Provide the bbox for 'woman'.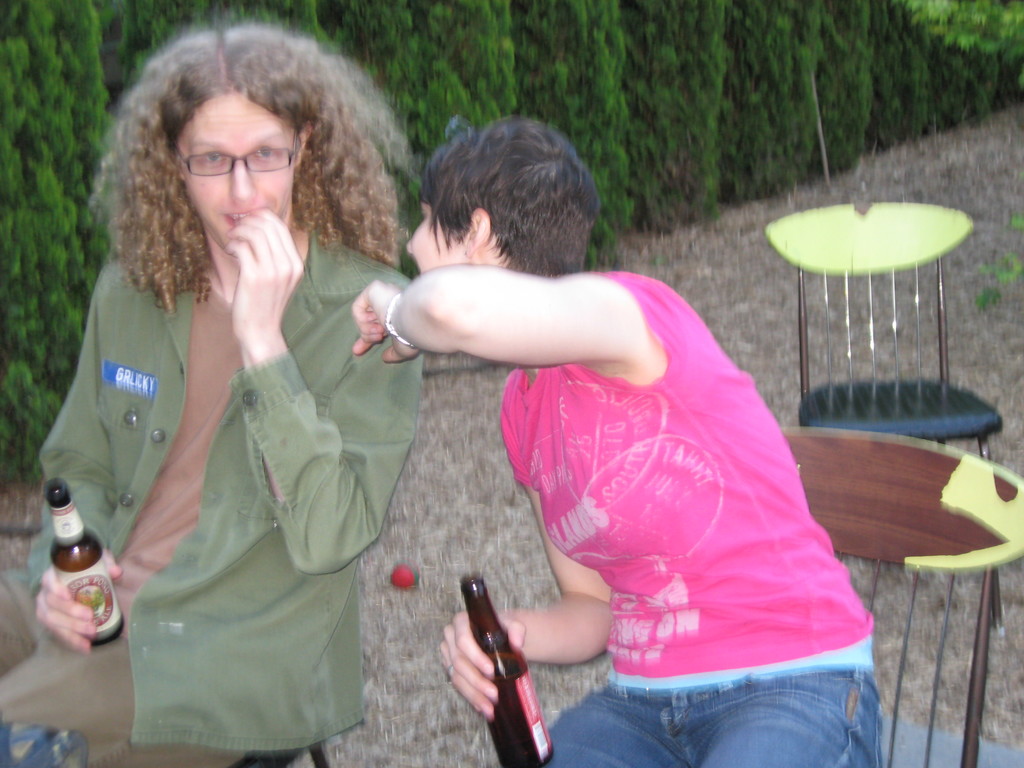
x1=350, y1=118, x2=883, y2=767.
